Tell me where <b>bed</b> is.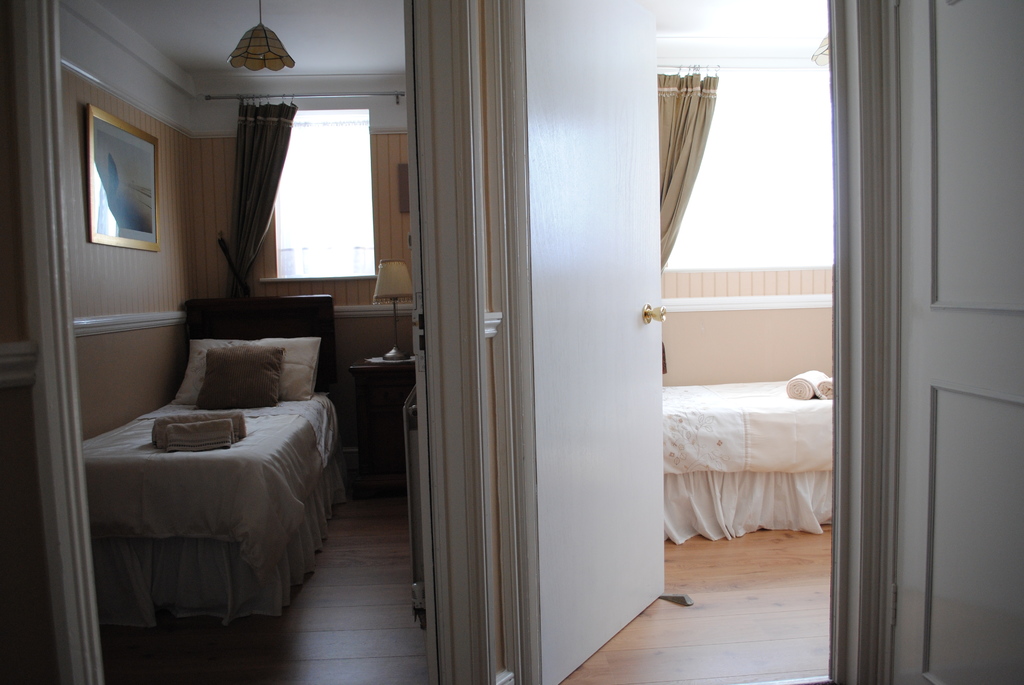
<b>bed</b> is at {"x1": 660, "y1": 359, "x2": 837, "y2": 545}.
